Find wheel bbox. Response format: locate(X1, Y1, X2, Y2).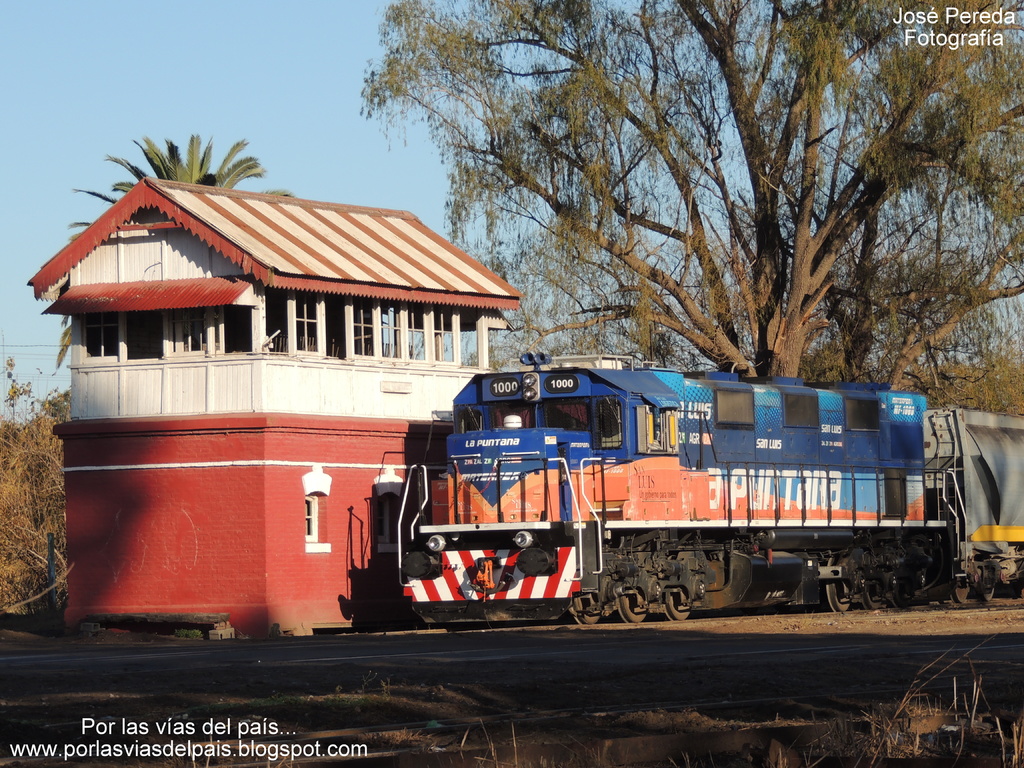
locate(662, 596, 698, 620).
